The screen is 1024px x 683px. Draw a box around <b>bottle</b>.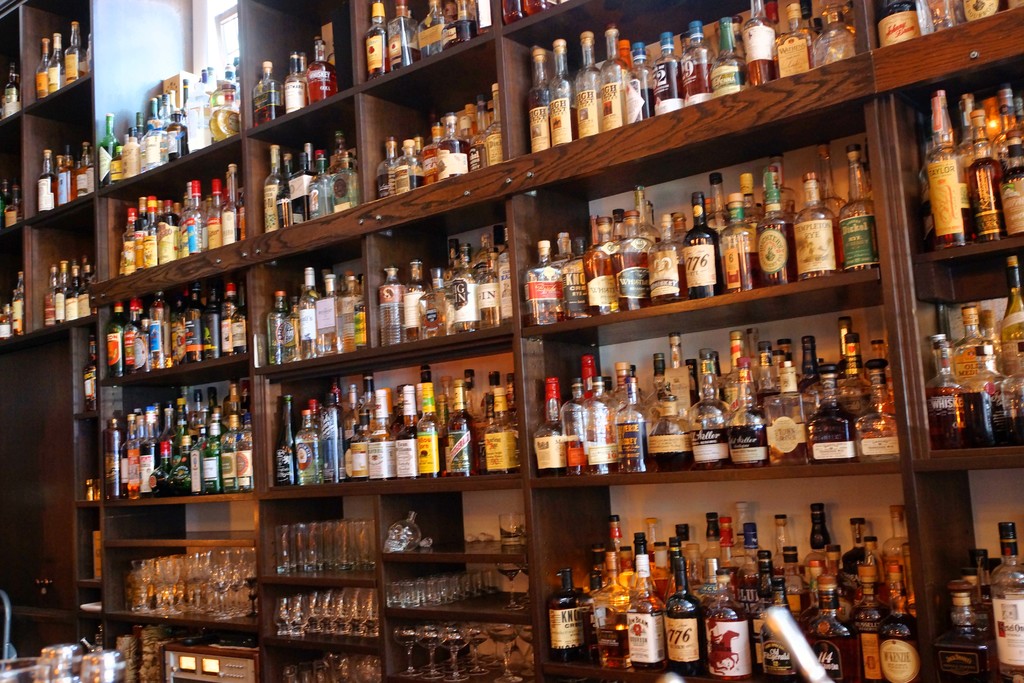
(left=504, top=0, right=524, bottom=24).
